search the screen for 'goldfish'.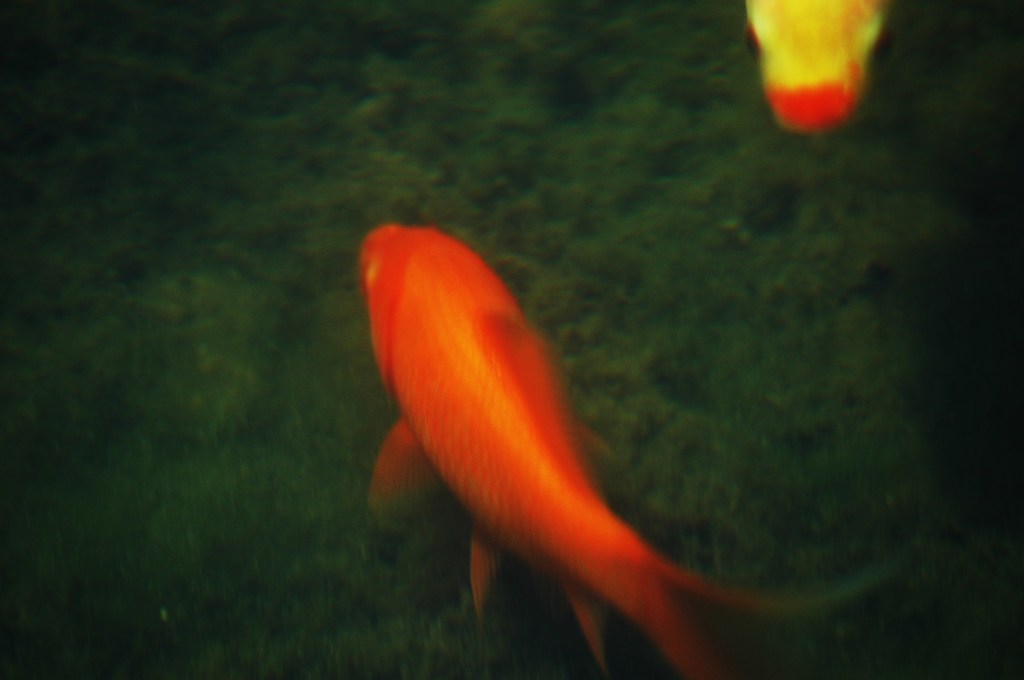
Found at select_region(356, 229, 808, 679).
